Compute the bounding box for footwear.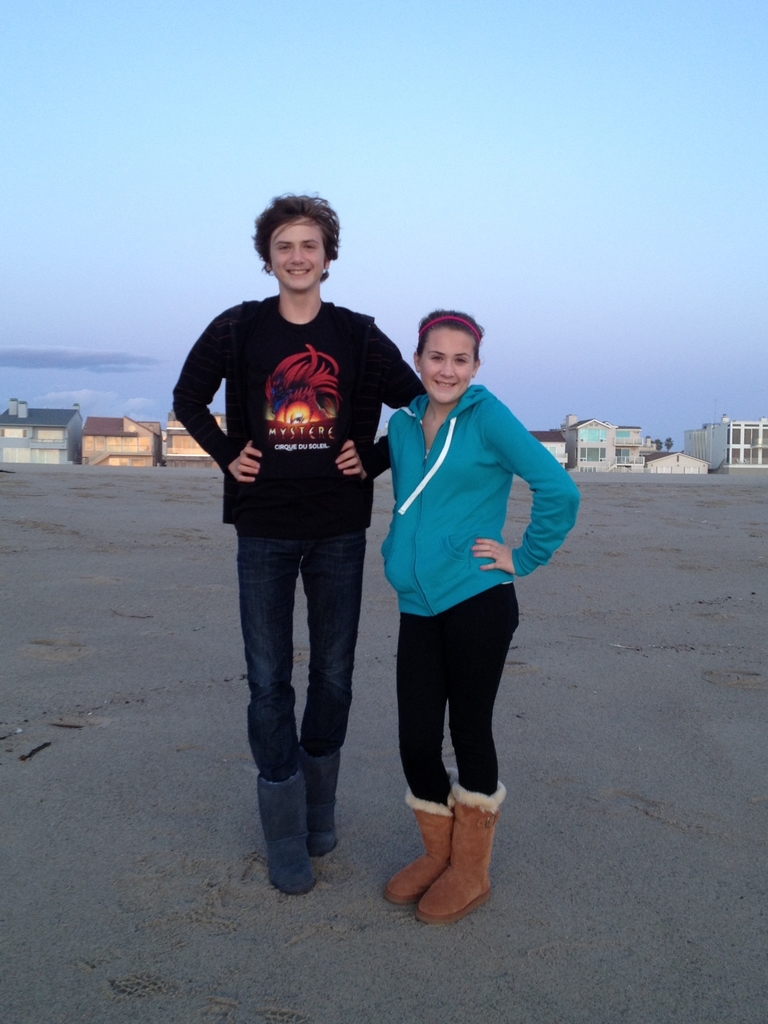
box(255, 765, 307, 899).
